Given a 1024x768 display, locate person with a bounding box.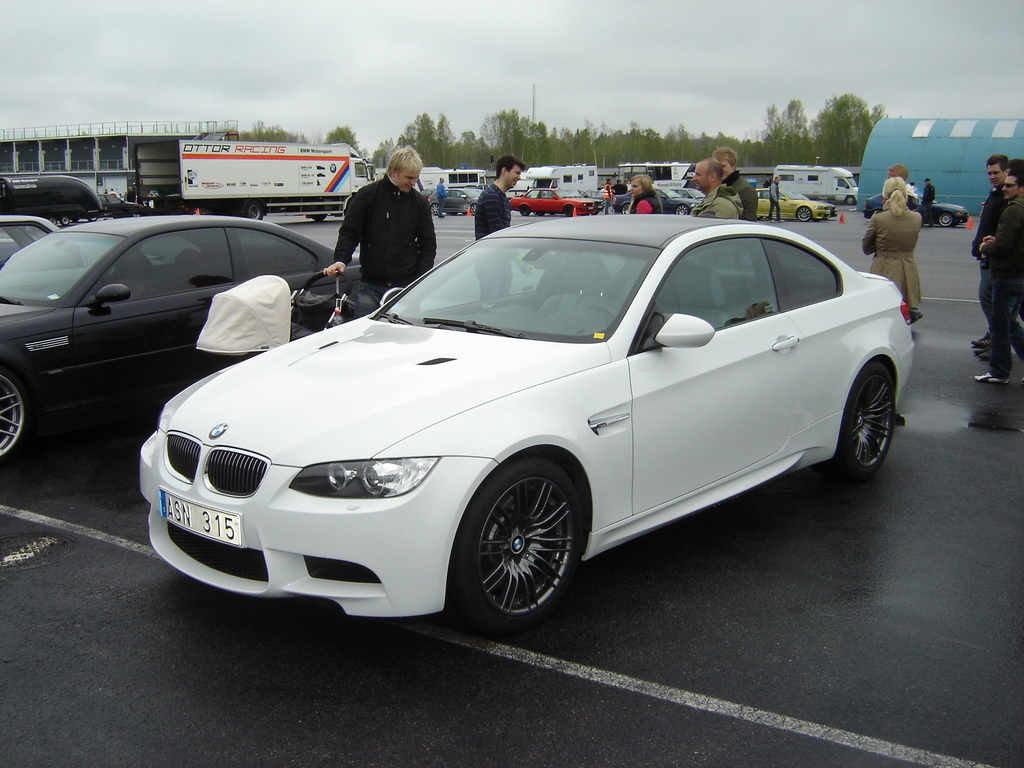
Located: (856,178,922,314).
